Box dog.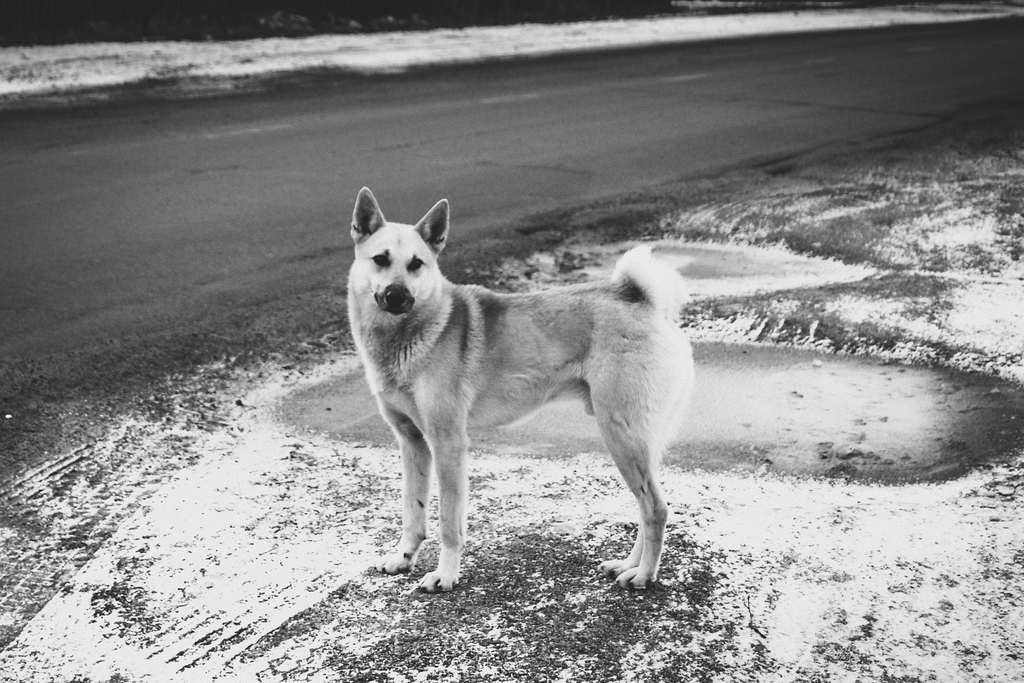
bbox(337, 183, 670, 592).
